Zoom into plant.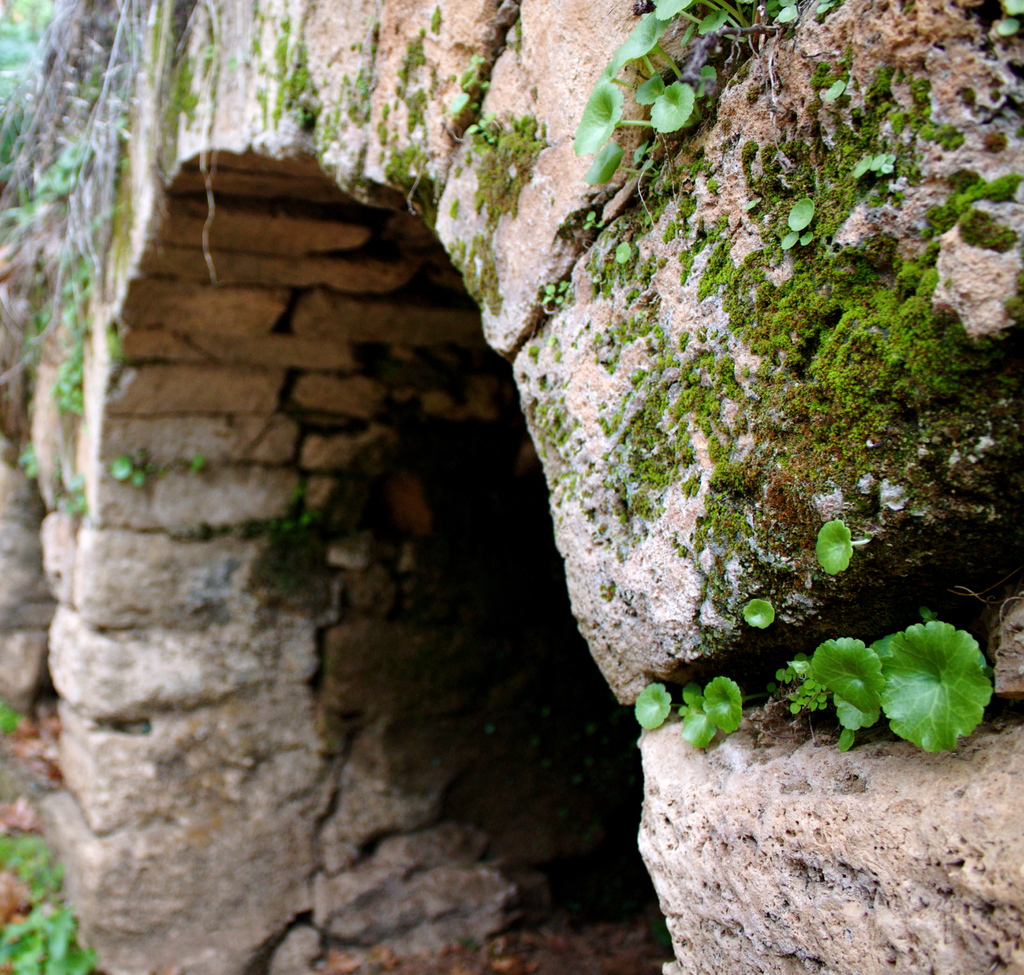
Zoom target: rect(106, 446, 166, 494).
